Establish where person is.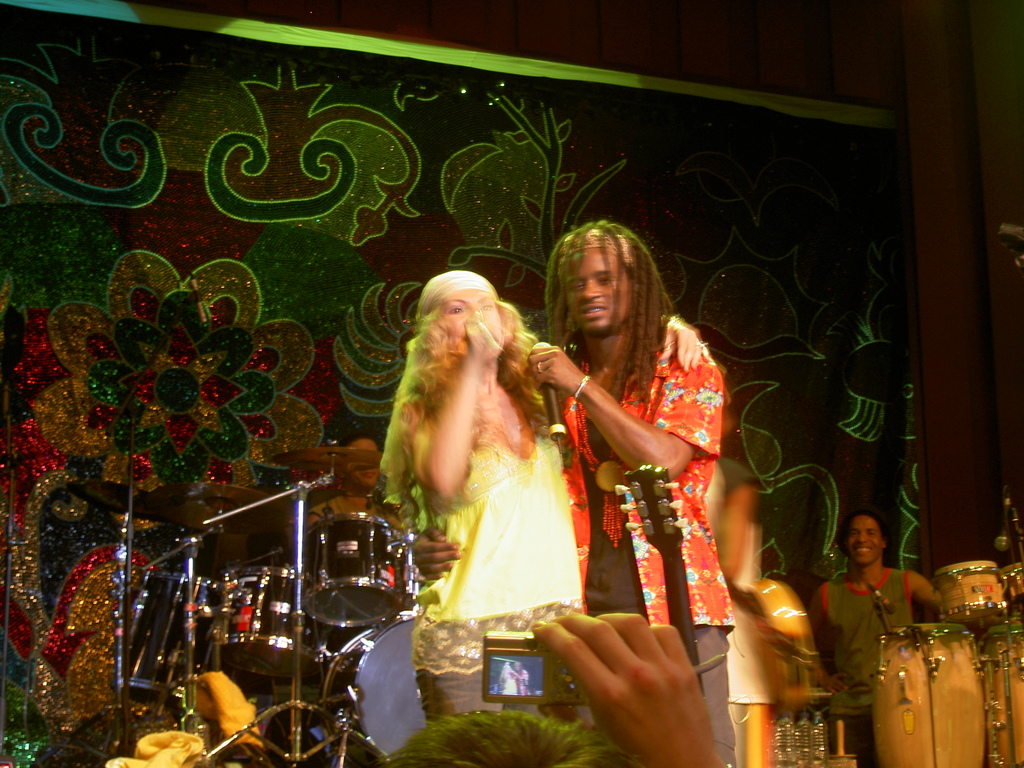
Established at bbox=(526, 216, 735, 767).
